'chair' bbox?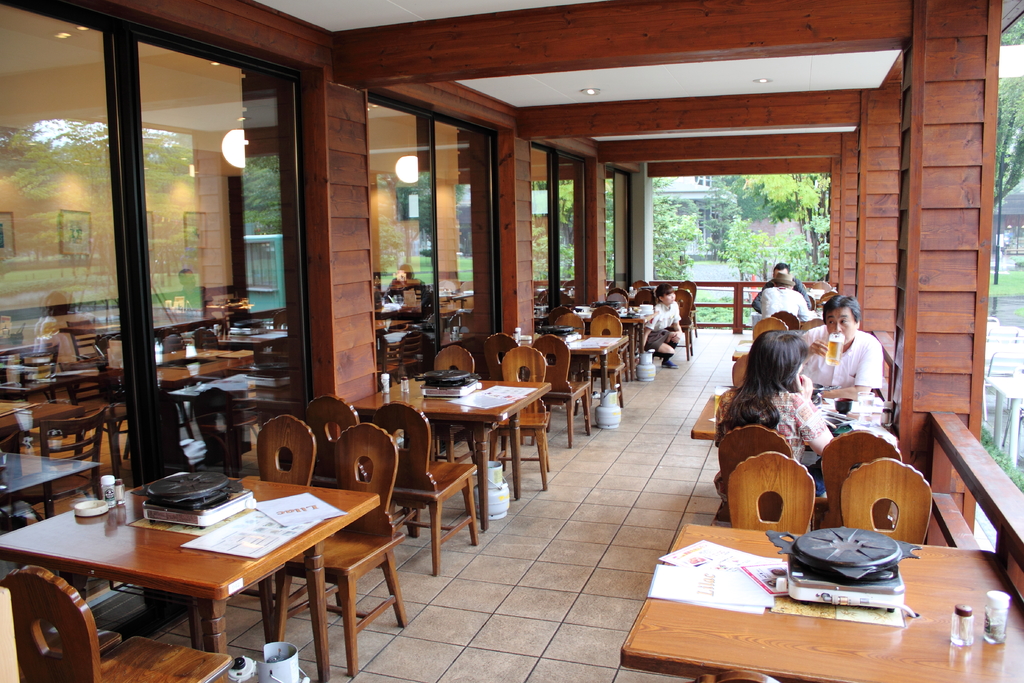
left=476, top=350, right=554, bottom=493
